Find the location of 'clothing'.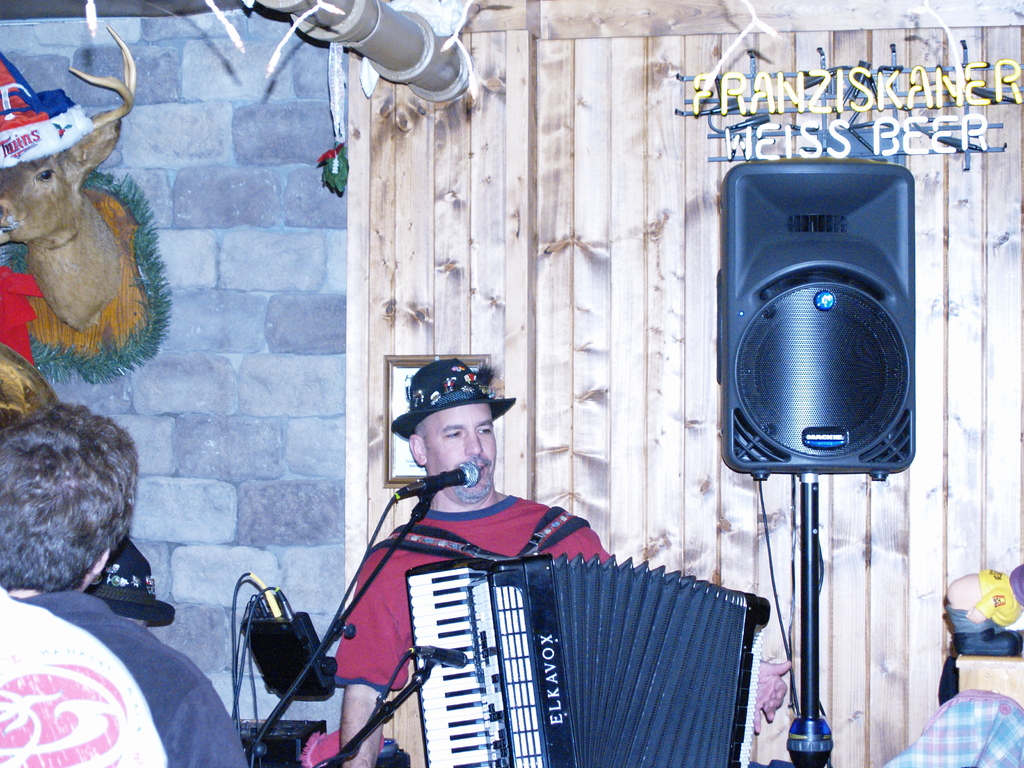
Location: select_region(0, 581, 253, 767).
